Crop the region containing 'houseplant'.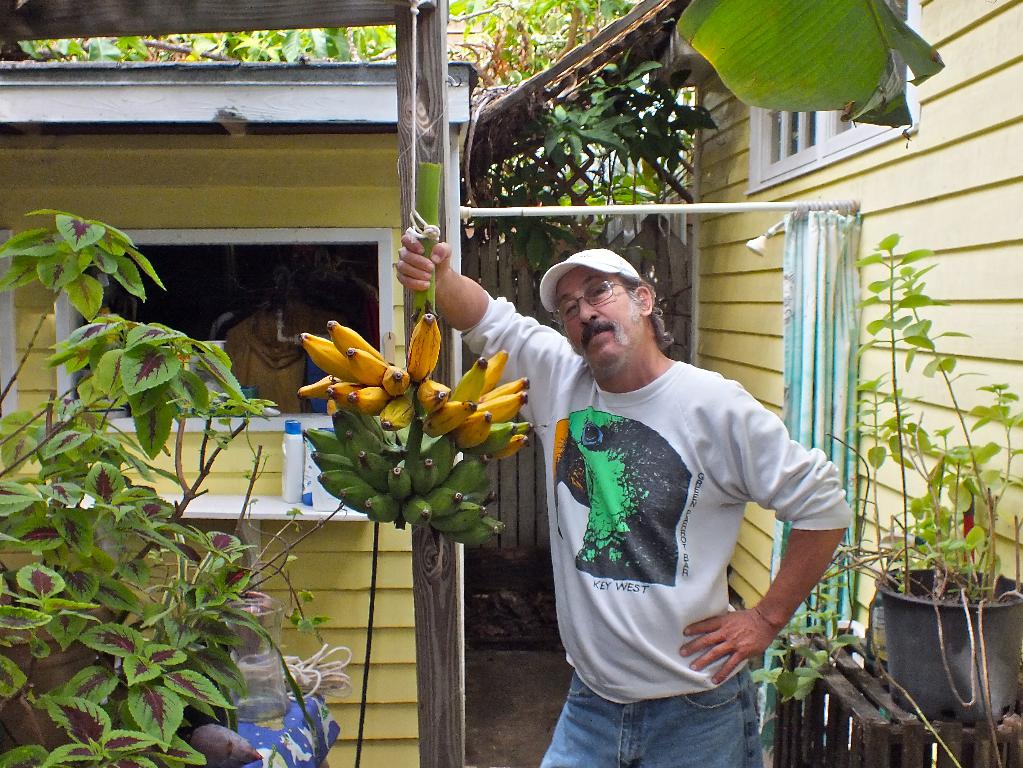
Crop region: l=0, t=204, r=295, b=767.
